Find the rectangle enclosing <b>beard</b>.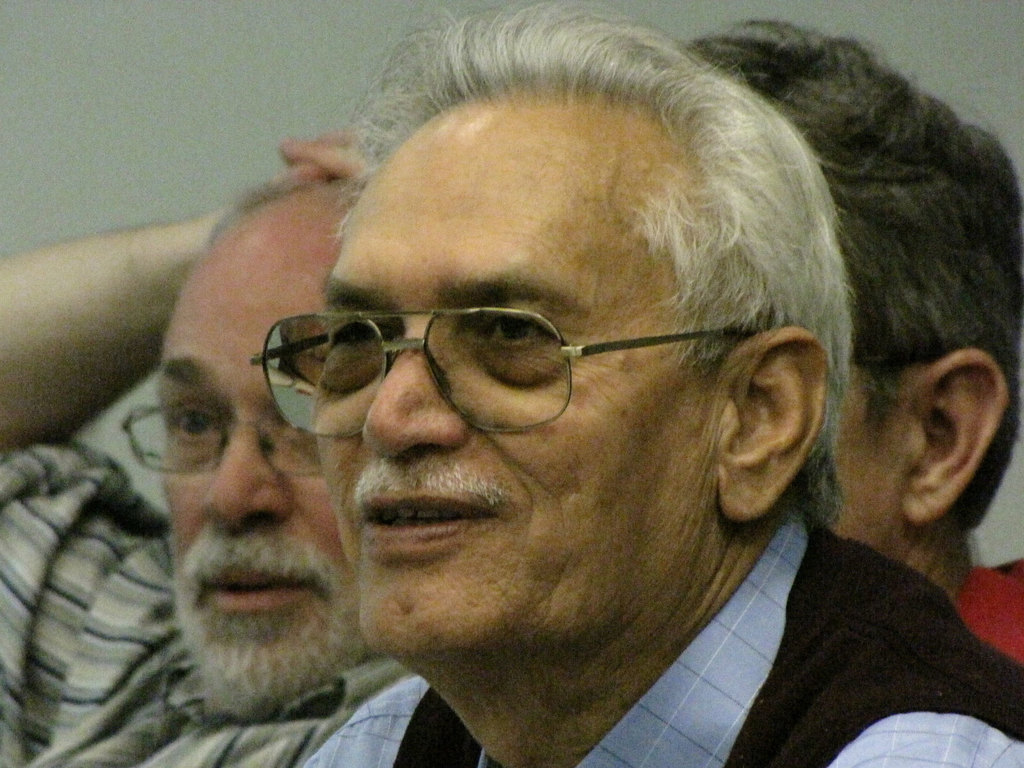
detection(181, 595, 366, 712).
